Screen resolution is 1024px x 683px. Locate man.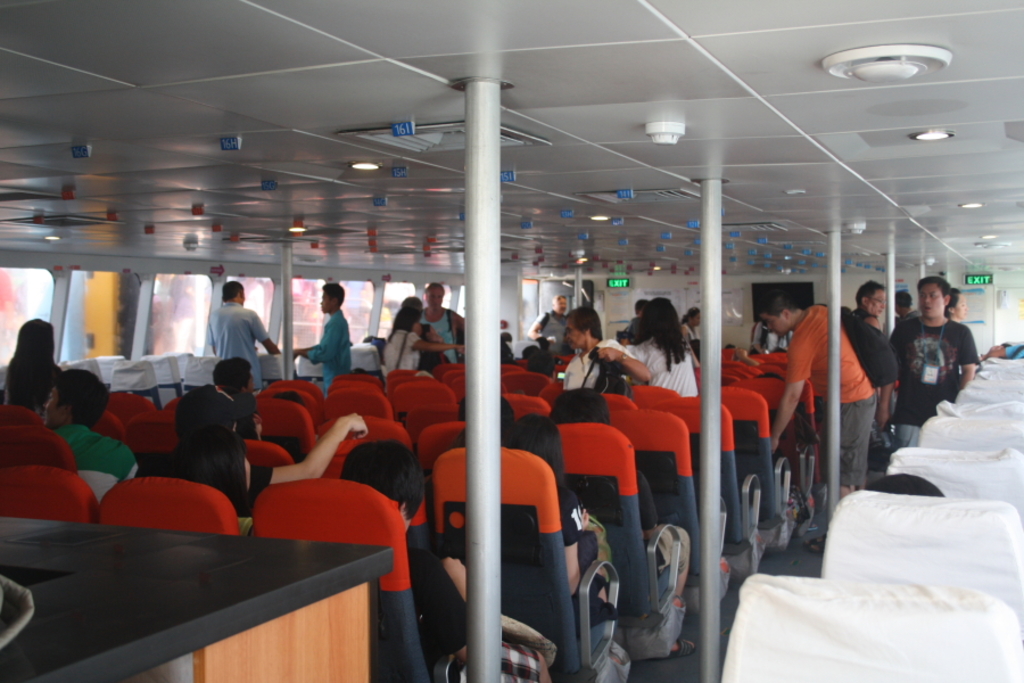
<region>292, 281, 356, 390</region>.
